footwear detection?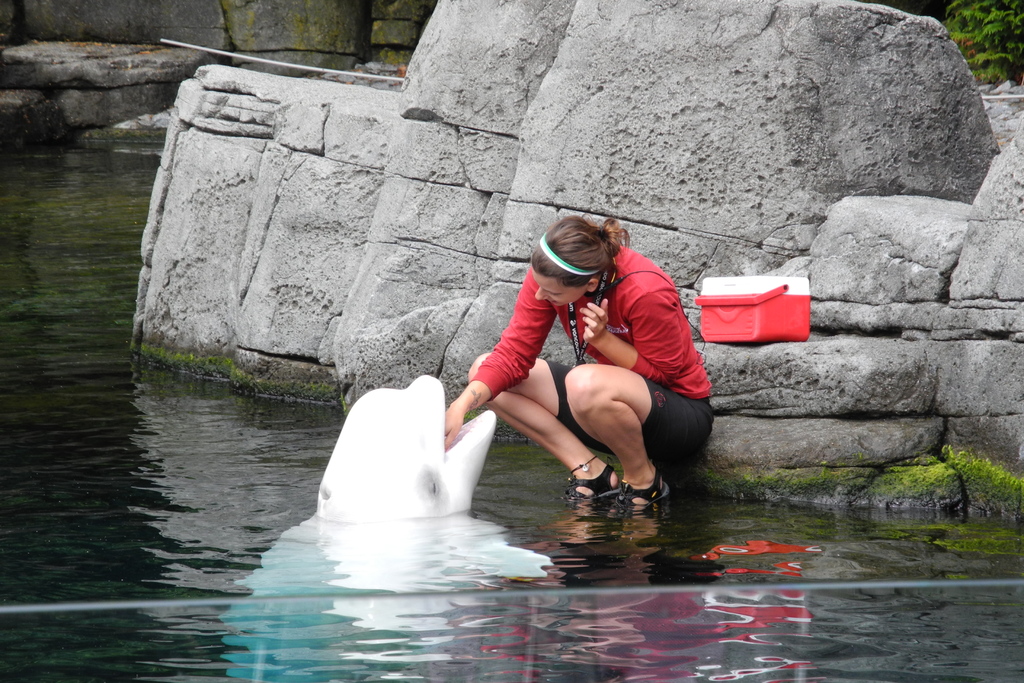
l=561, t=462, r=620, b=506
